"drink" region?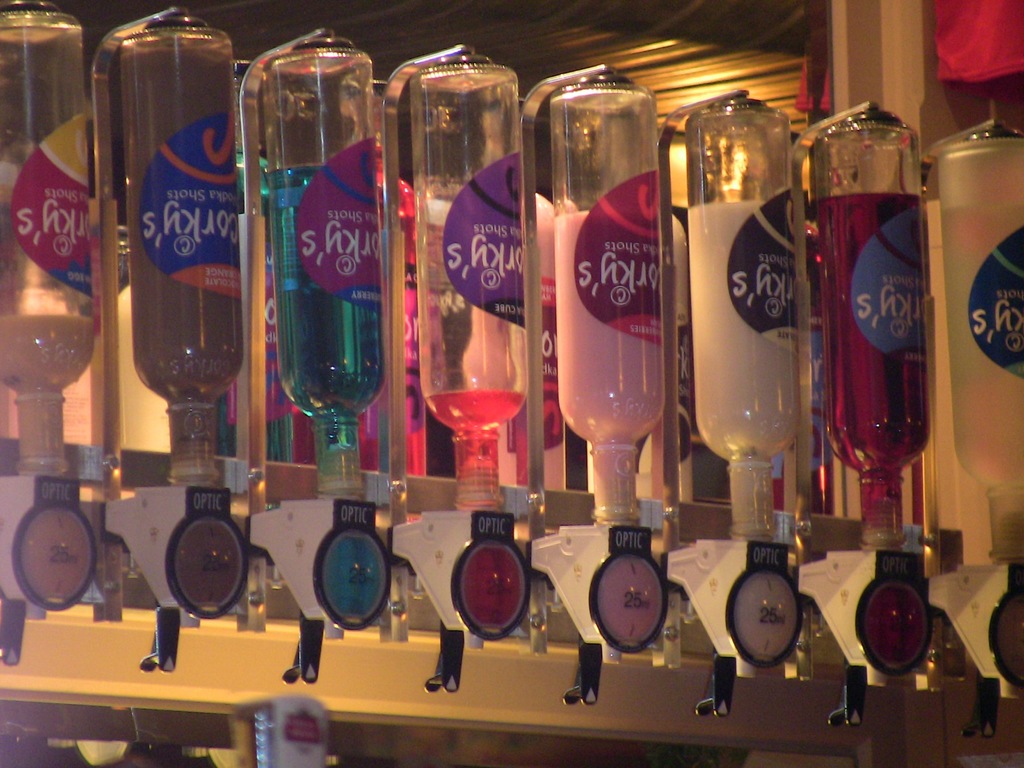
x1=945, y1=203, x2=1023, y2=557
